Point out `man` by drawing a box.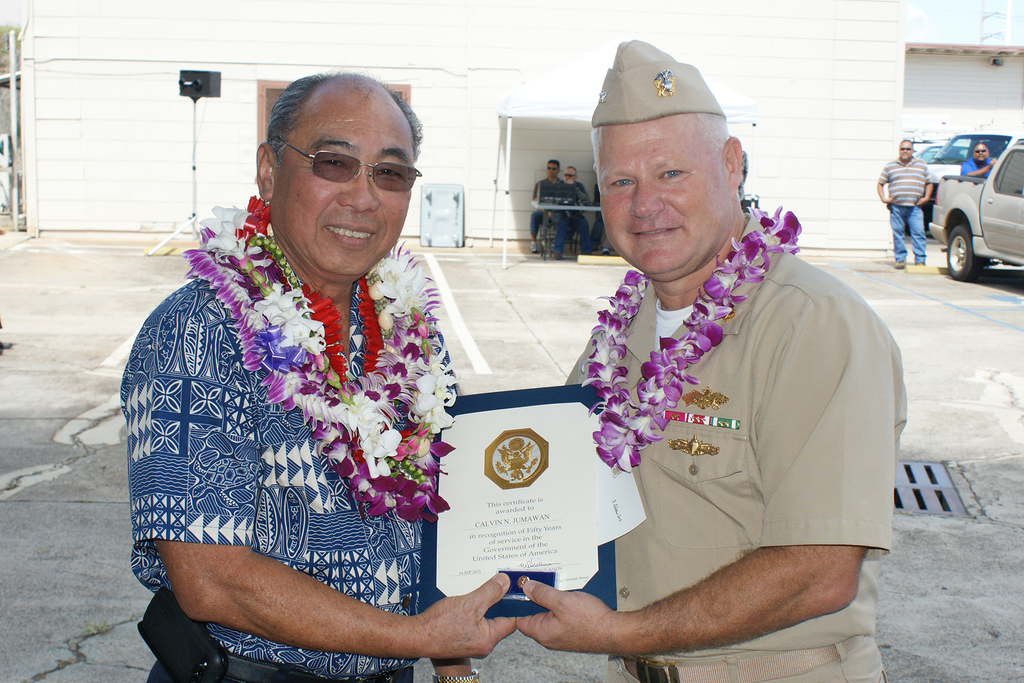
528,157,573,258.
